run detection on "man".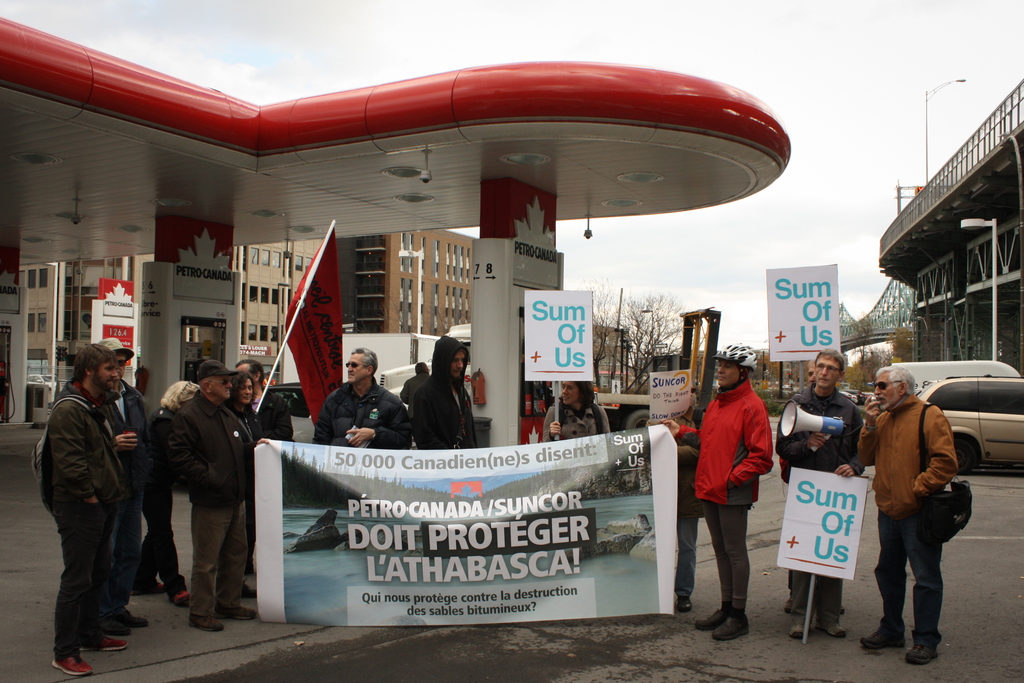
Result: 774 347 865 636.
